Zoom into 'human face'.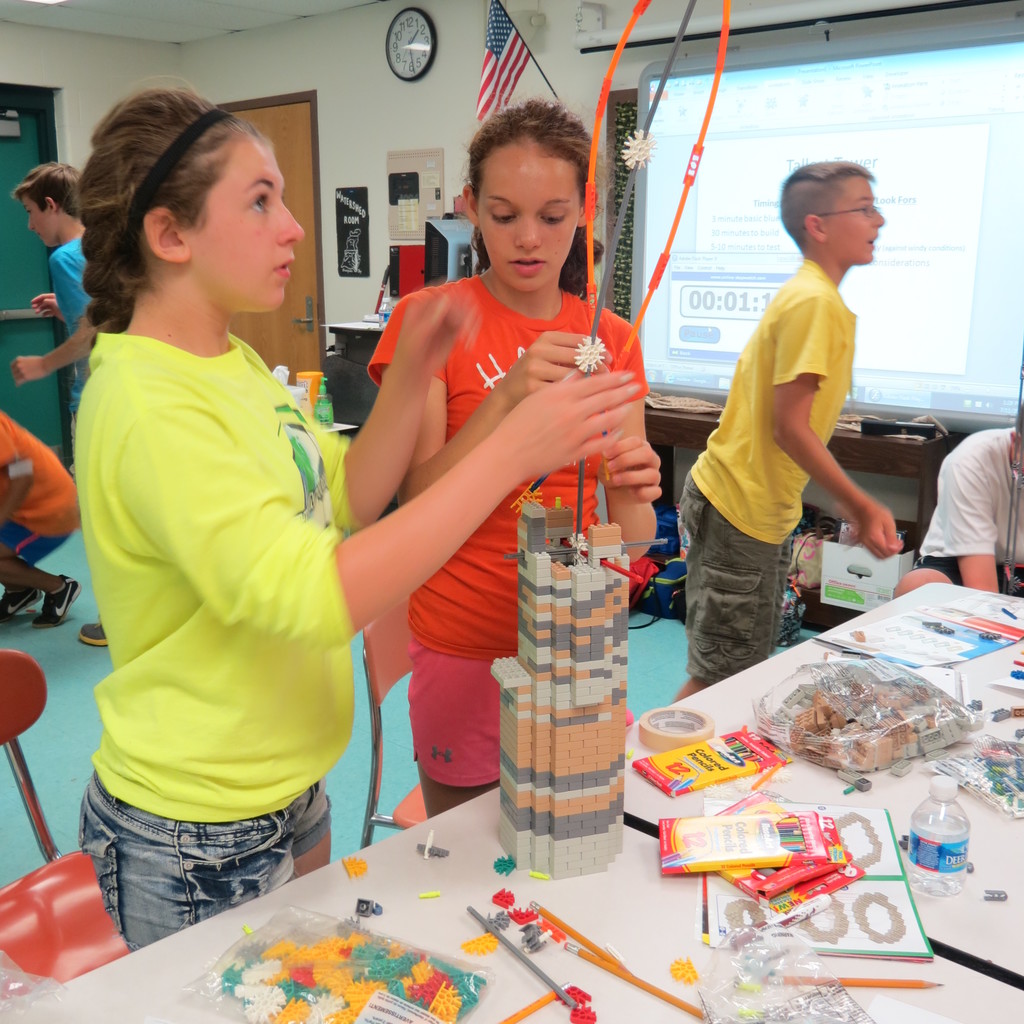
Zoom target: locate(178, 127, 299, 314).
